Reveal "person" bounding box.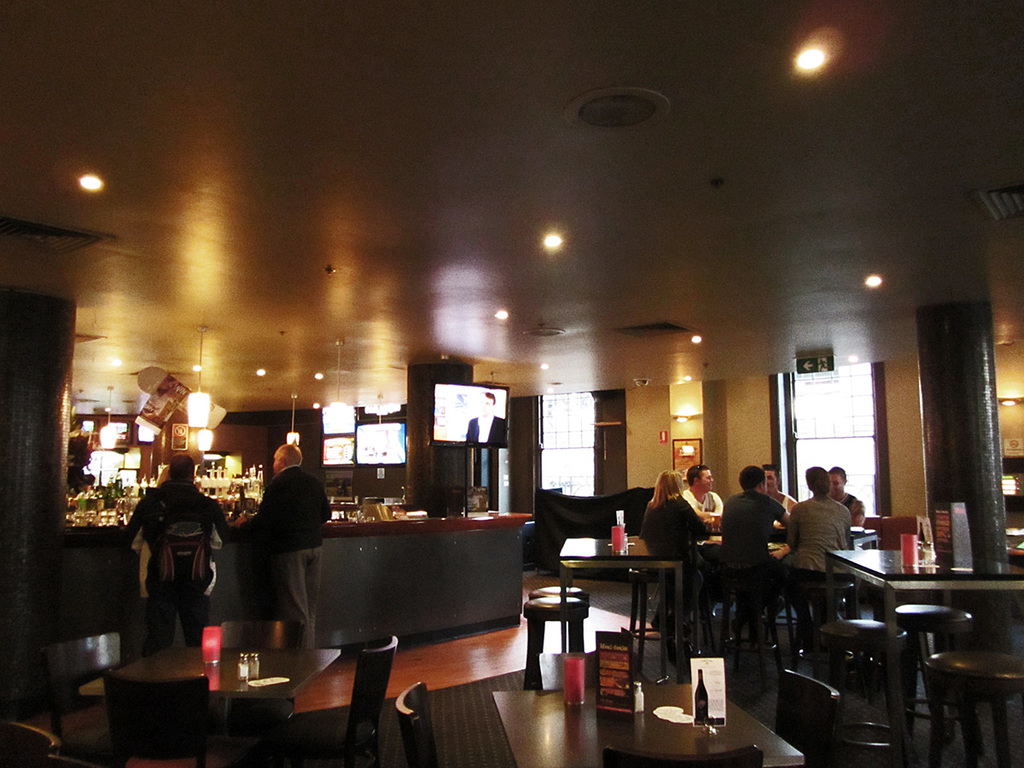
Revealed: left=232, top=440, right=319, bottom=674.
